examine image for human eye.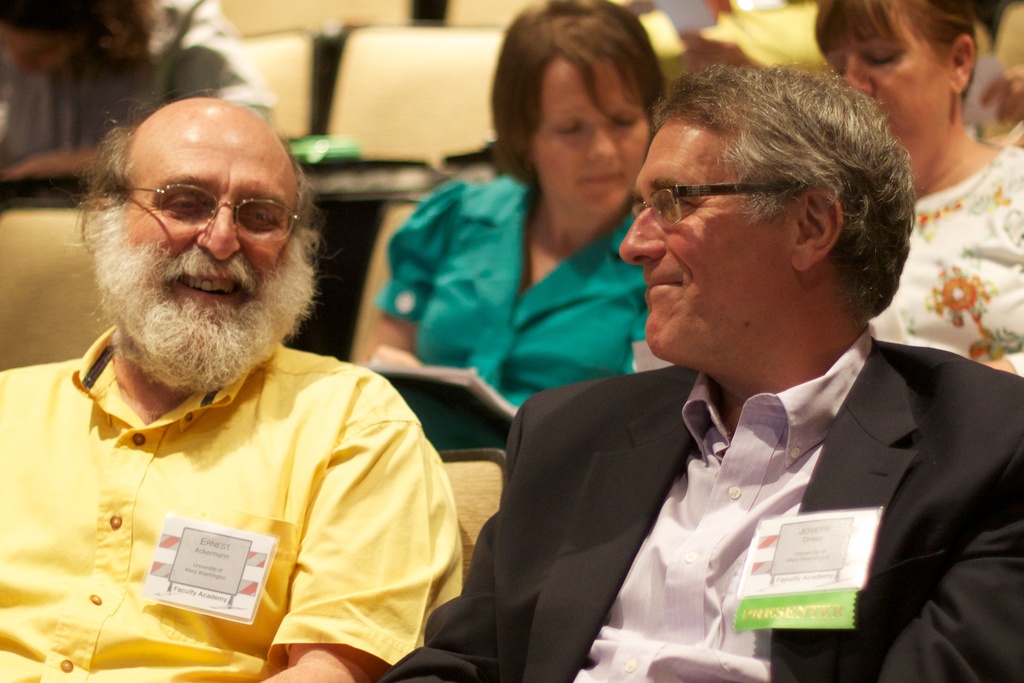
Examination result: (828, 62, 845, 78).
